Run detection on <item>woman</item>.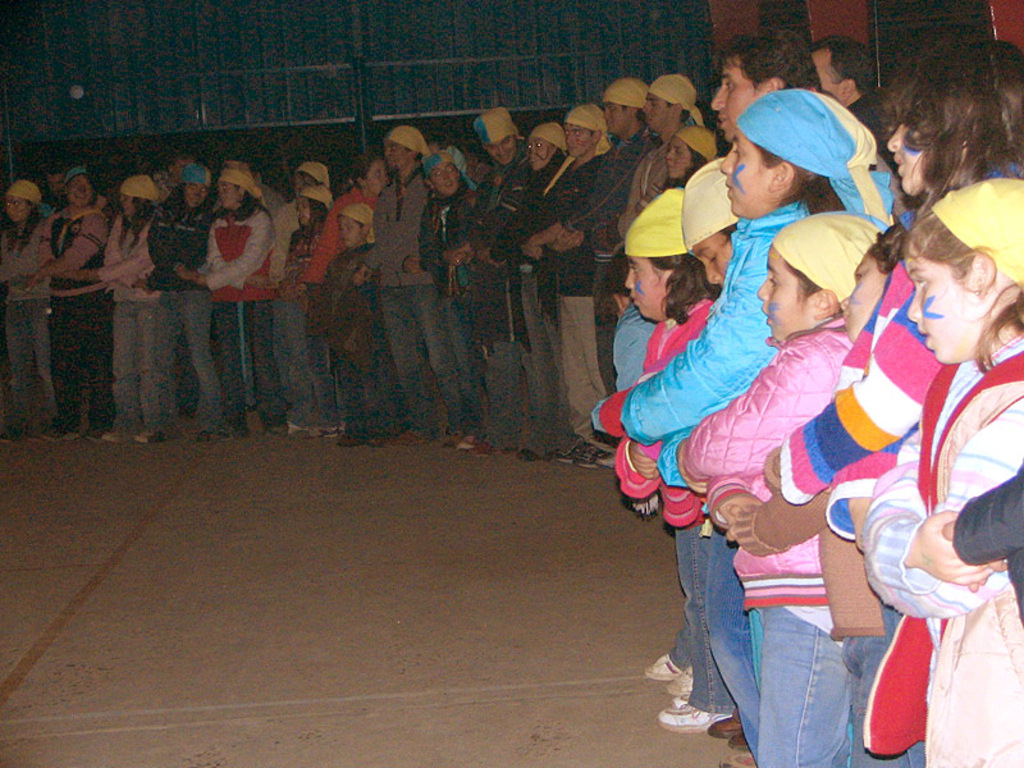
Result: bbox(0, 180, 52, 430).
